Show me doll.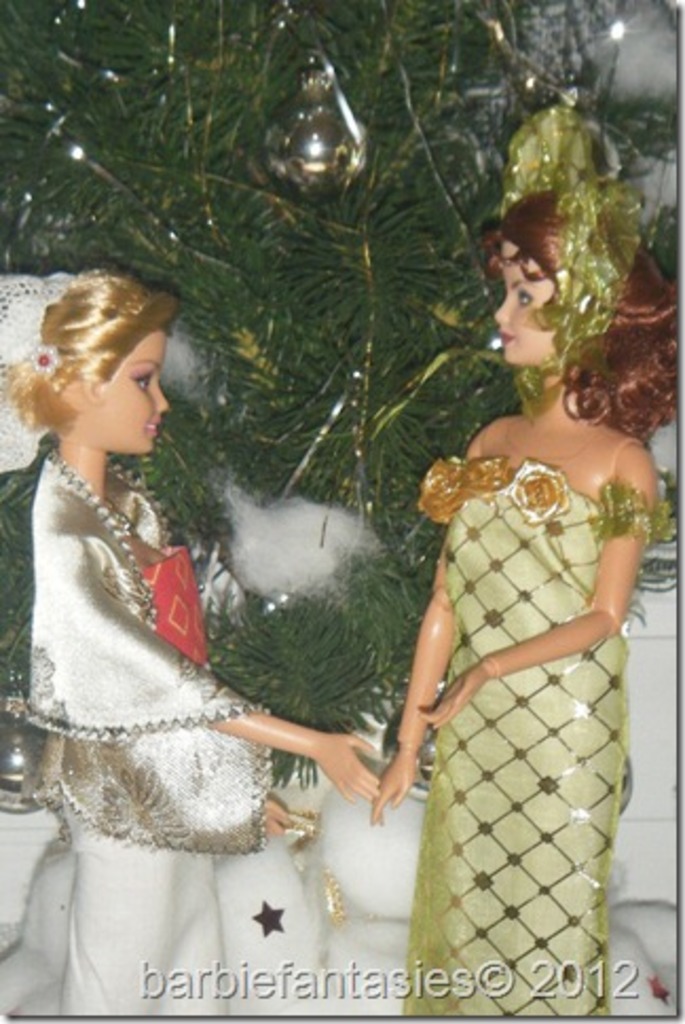
doll is here: {"x1": 376, "y1": 195, "x2": 660, "y2": 1013}.
